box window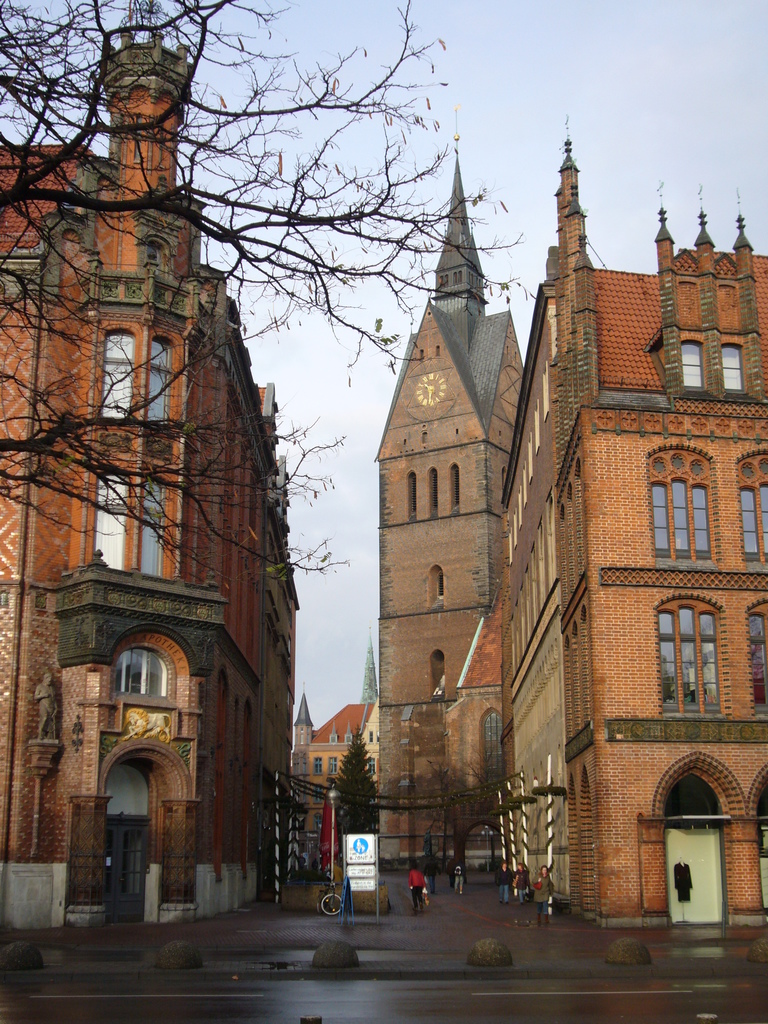
115, 645, 180, 701
